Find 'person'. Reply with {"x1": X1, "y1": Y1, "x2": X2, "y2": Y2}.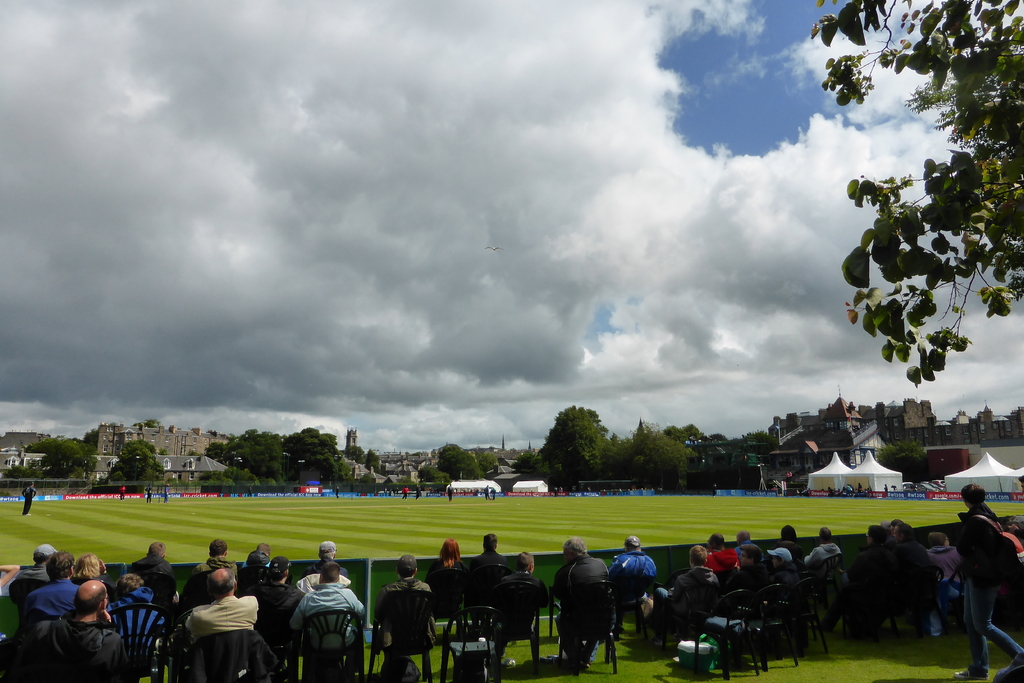
{"x1": 702, "y1": 536, "x2": 735, "y2": 576}.
